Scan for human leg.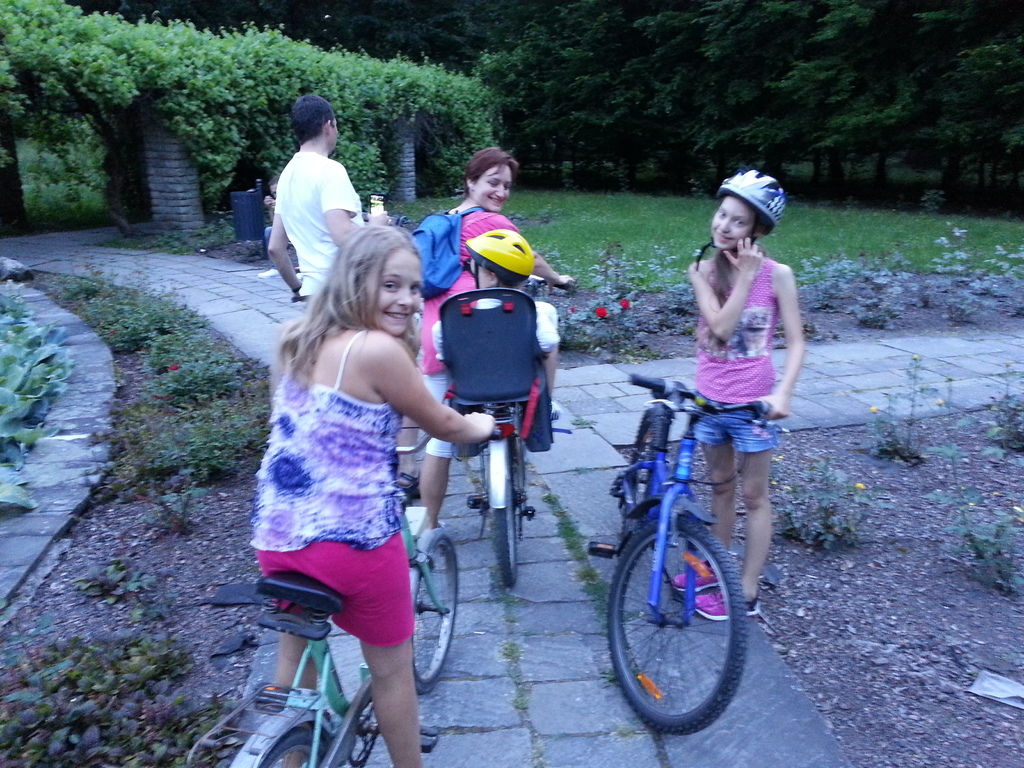
Scan result: detection(307, 525, 422, 767).
